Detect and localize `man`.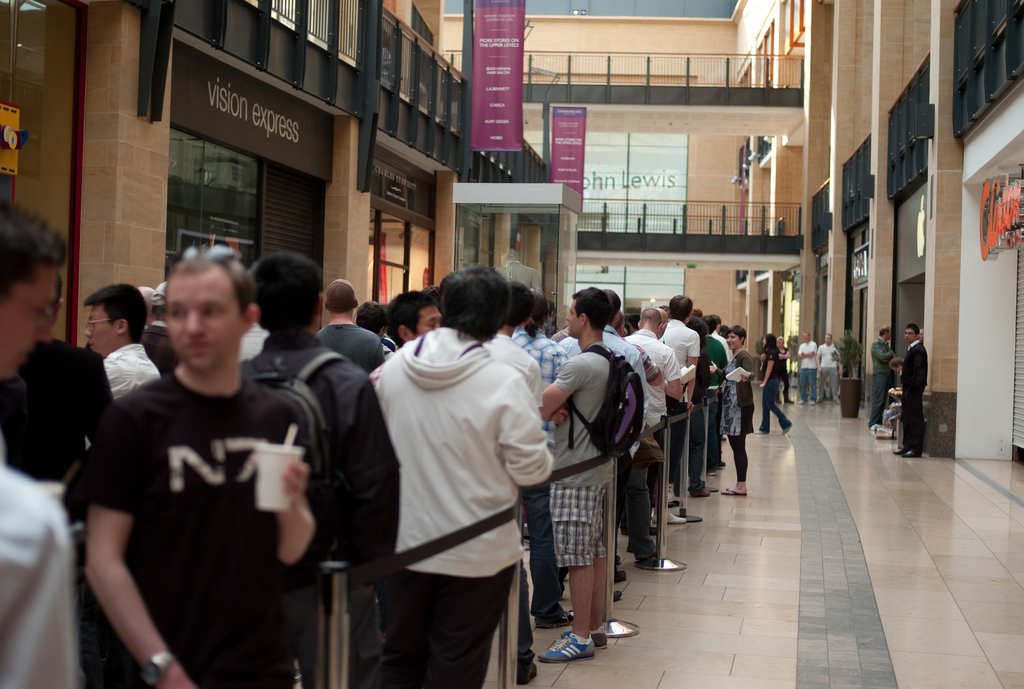
Localized at (x1=622, y1=296, x2=676, y2=556).
